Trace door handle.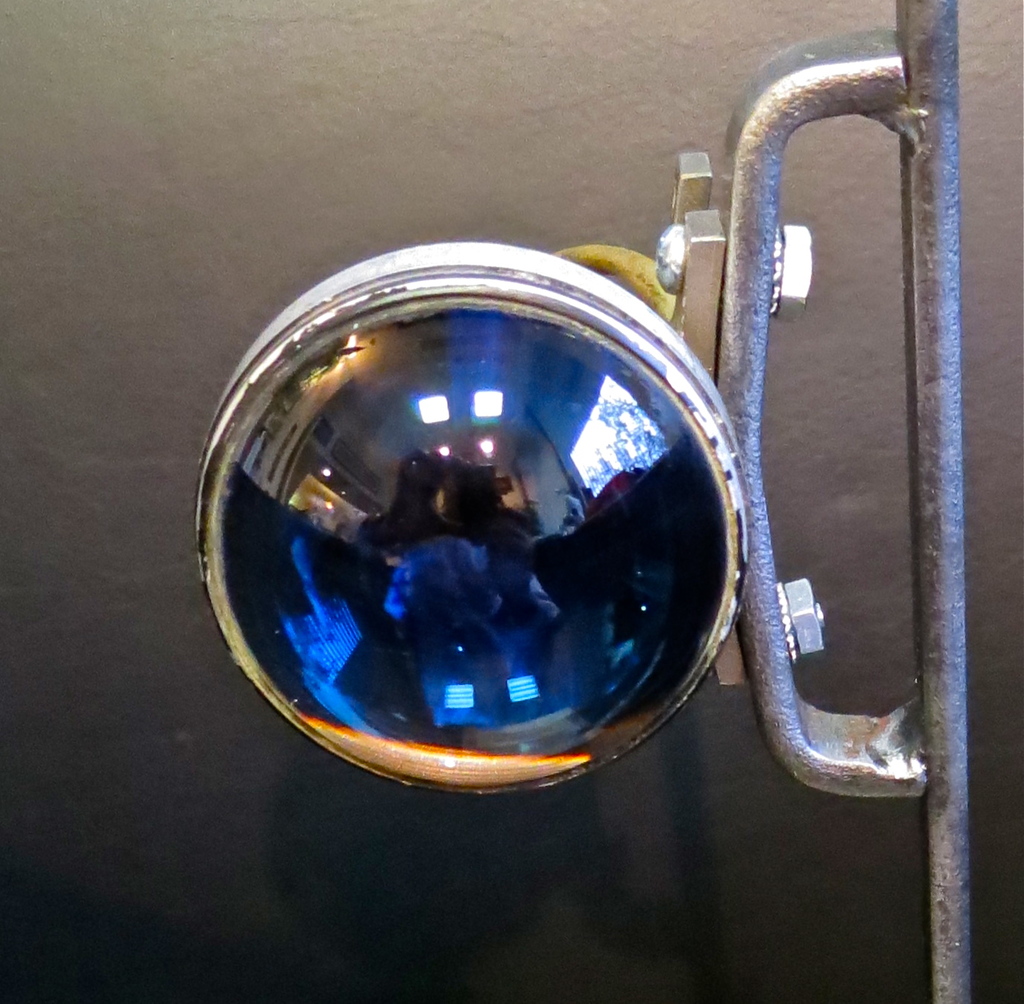
Traced to [195,26,938,822].
